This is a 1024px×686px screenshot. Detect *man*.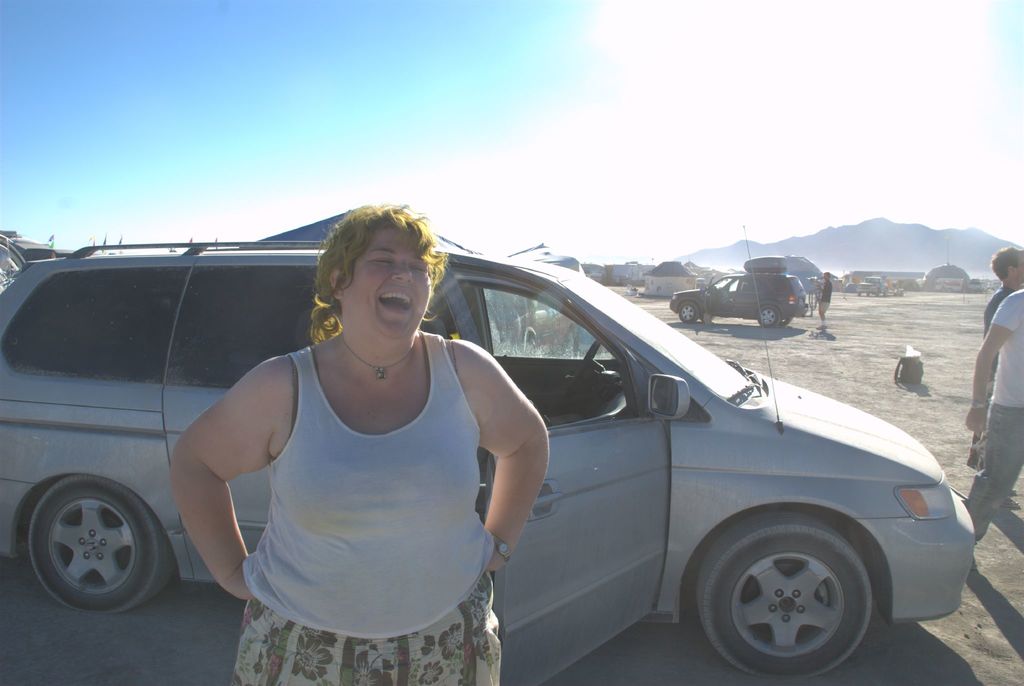
detection(815, 271, 833, 332).
